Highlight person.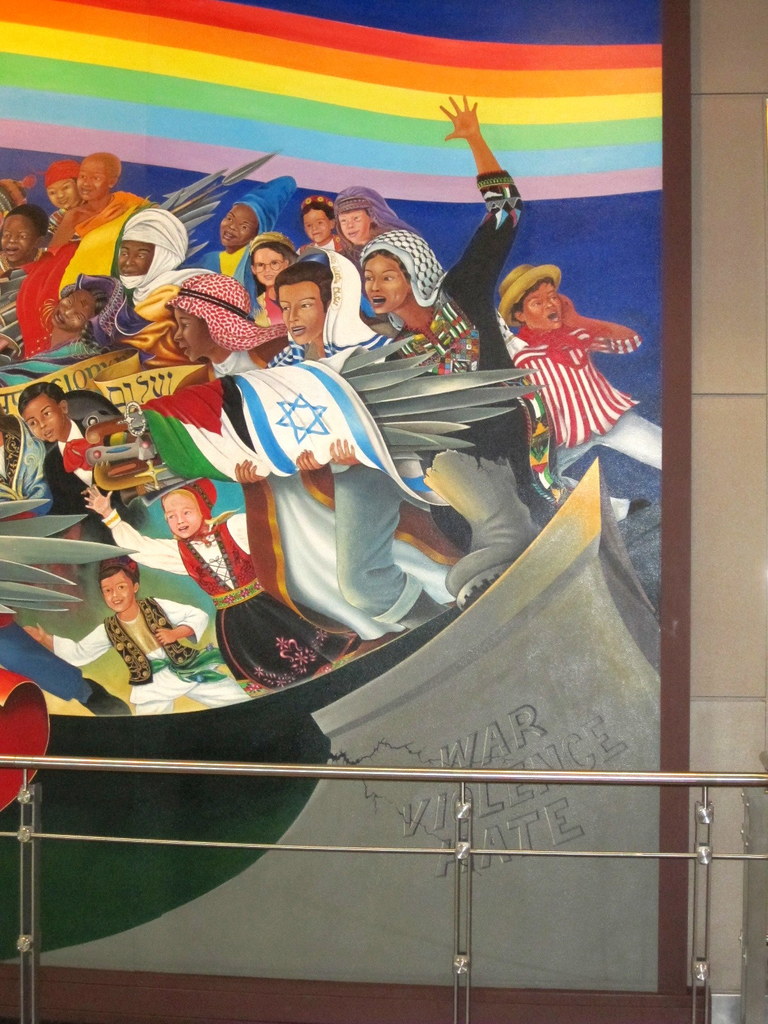
Highlighted region: locate(0, 204, 77, 372).
